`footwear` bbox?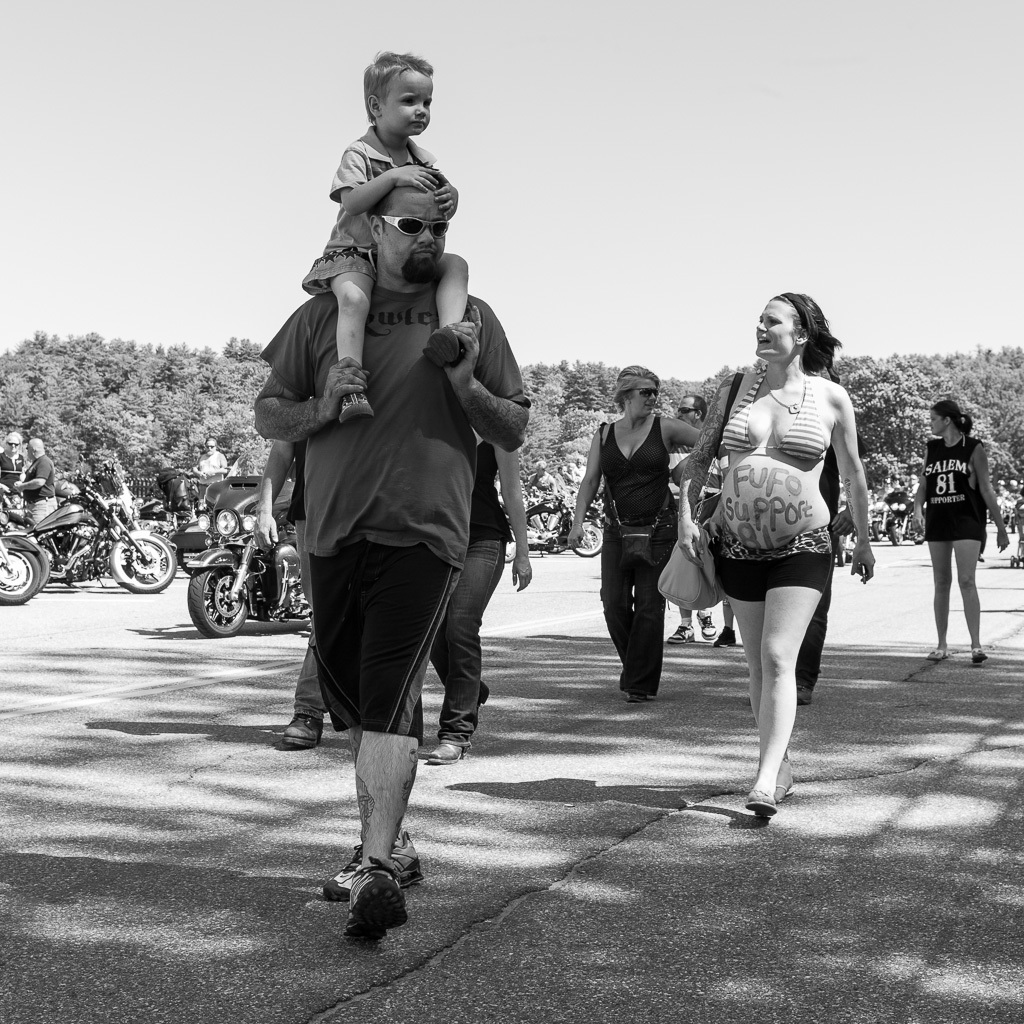
select_region(670, 622, 691, 645)
